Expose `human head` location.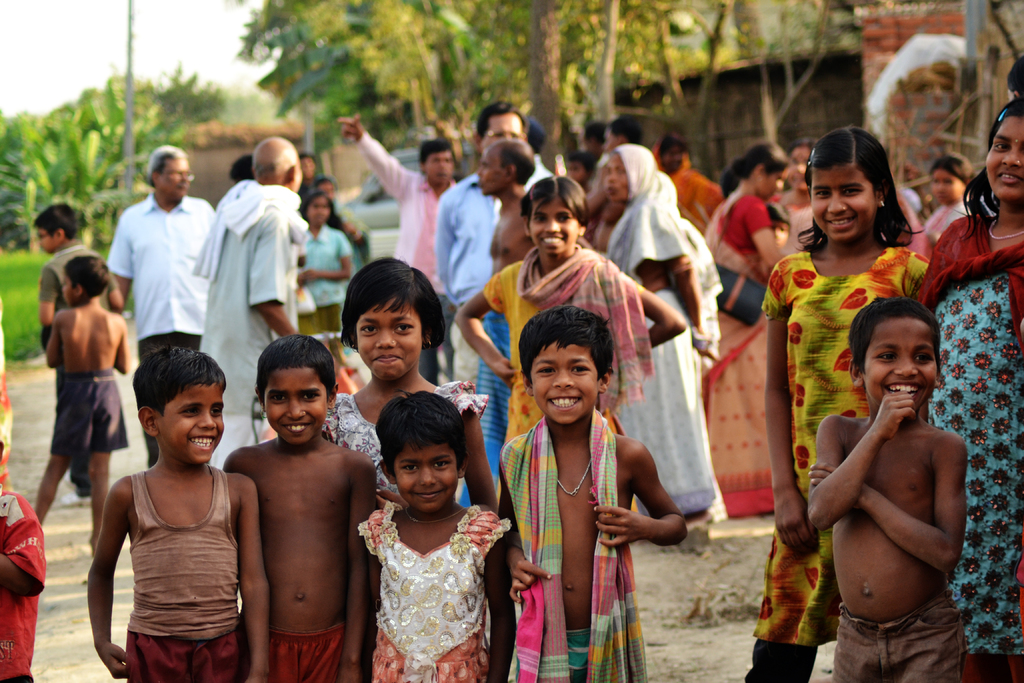
Exposed at left=661, top=129, right=692, bottom=173.
